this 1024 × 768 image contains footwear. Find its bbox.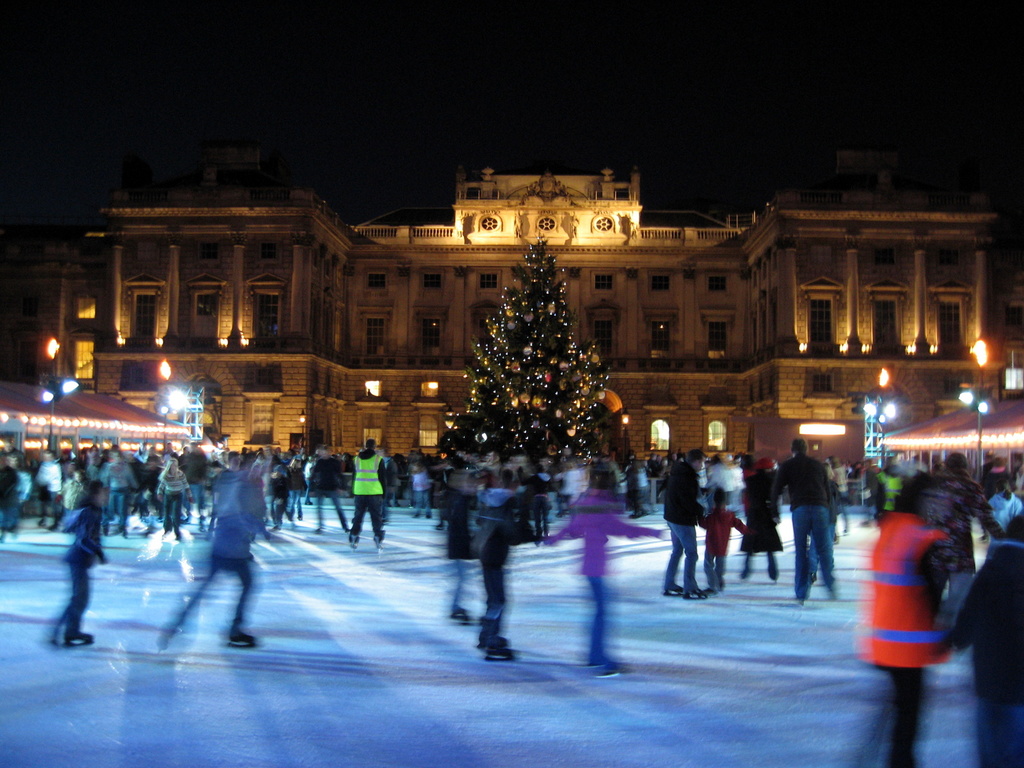
box(595, 658, 632, 678).
